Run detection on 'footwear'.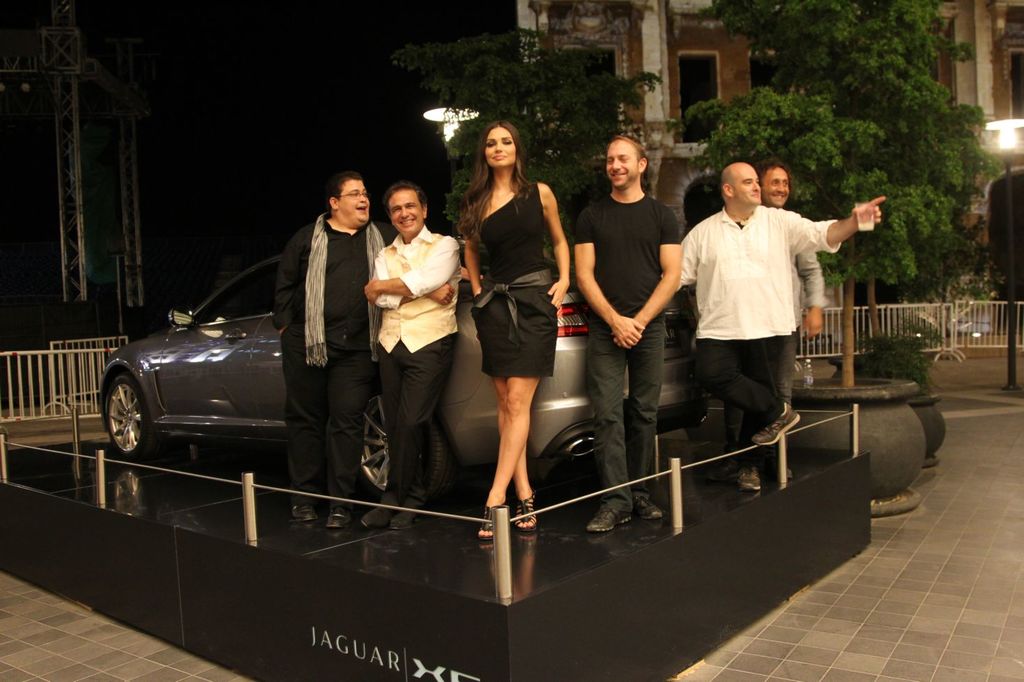
Result: detection(390, 505, 425, 526).
